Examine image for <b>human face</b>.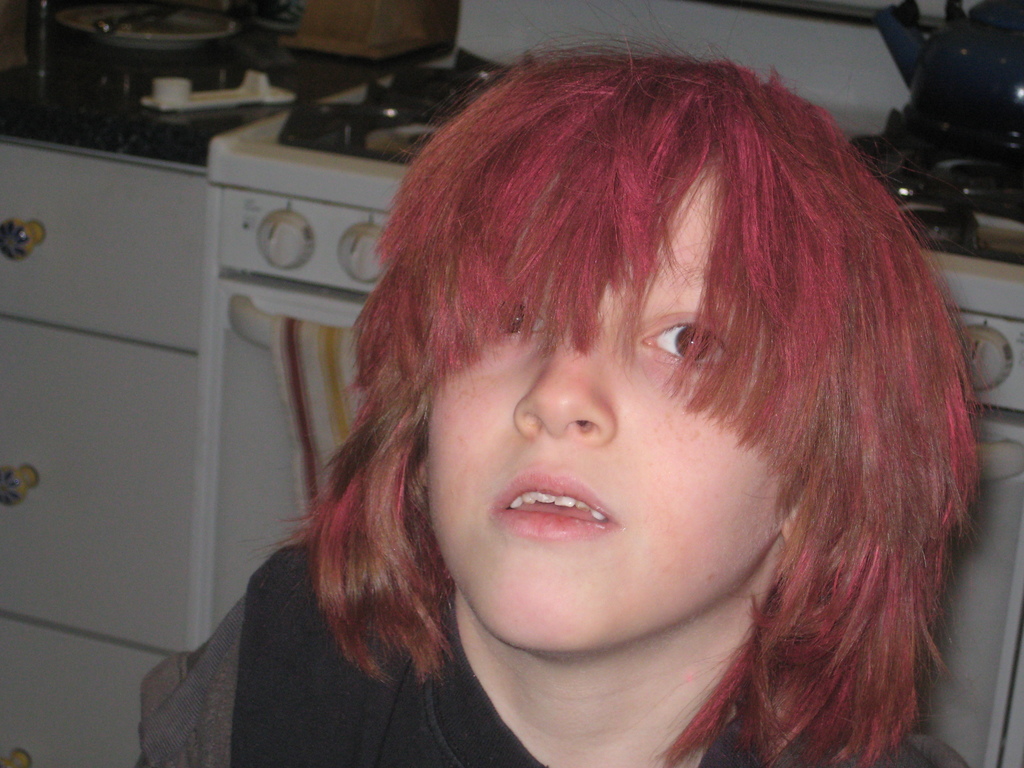
Examination result: bbox=(429, 172, 786, 656).
